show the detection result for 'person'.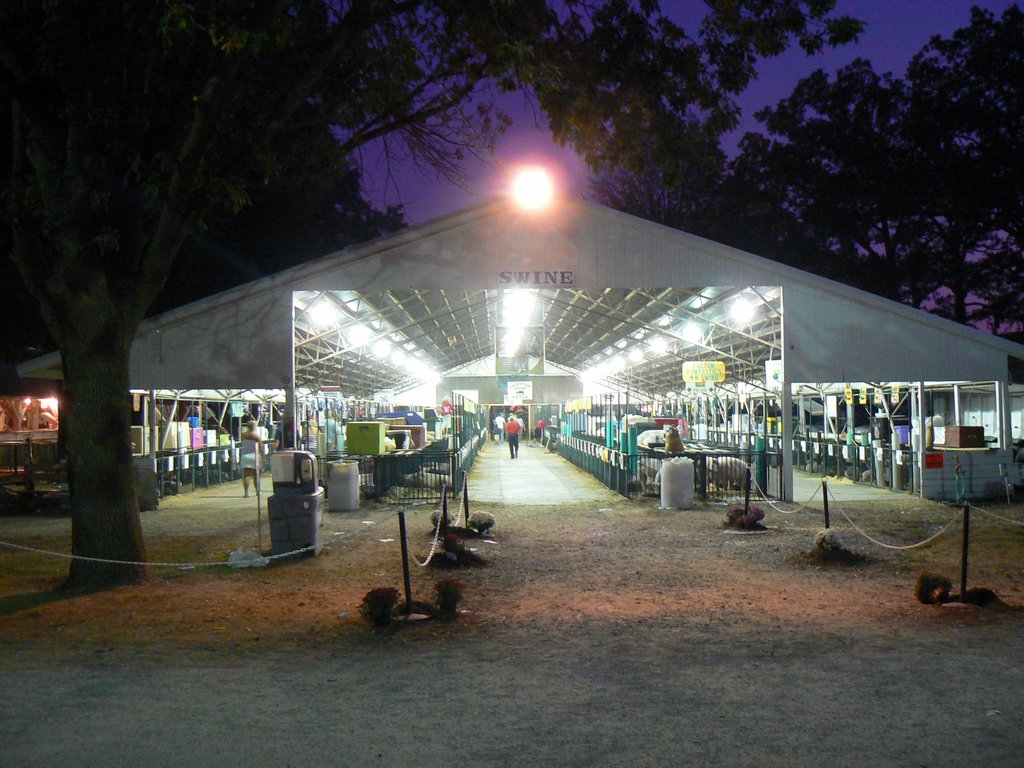
x1=243, y1=421, x2=269, y2=500.
